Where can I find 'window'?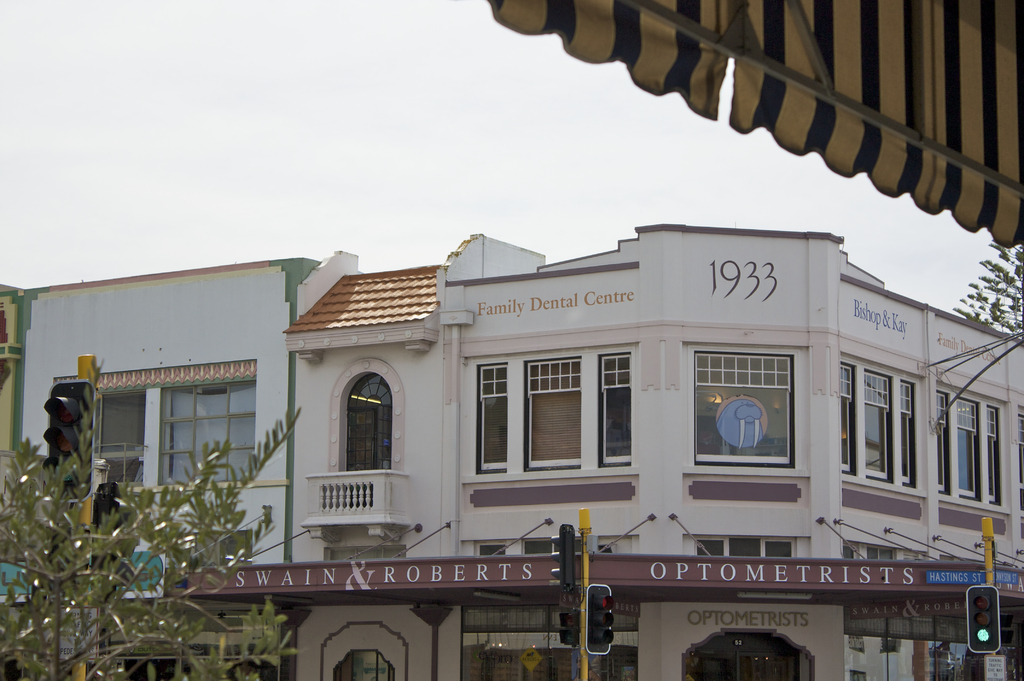
You can find it at Rect(521, 356, 588, 469).
